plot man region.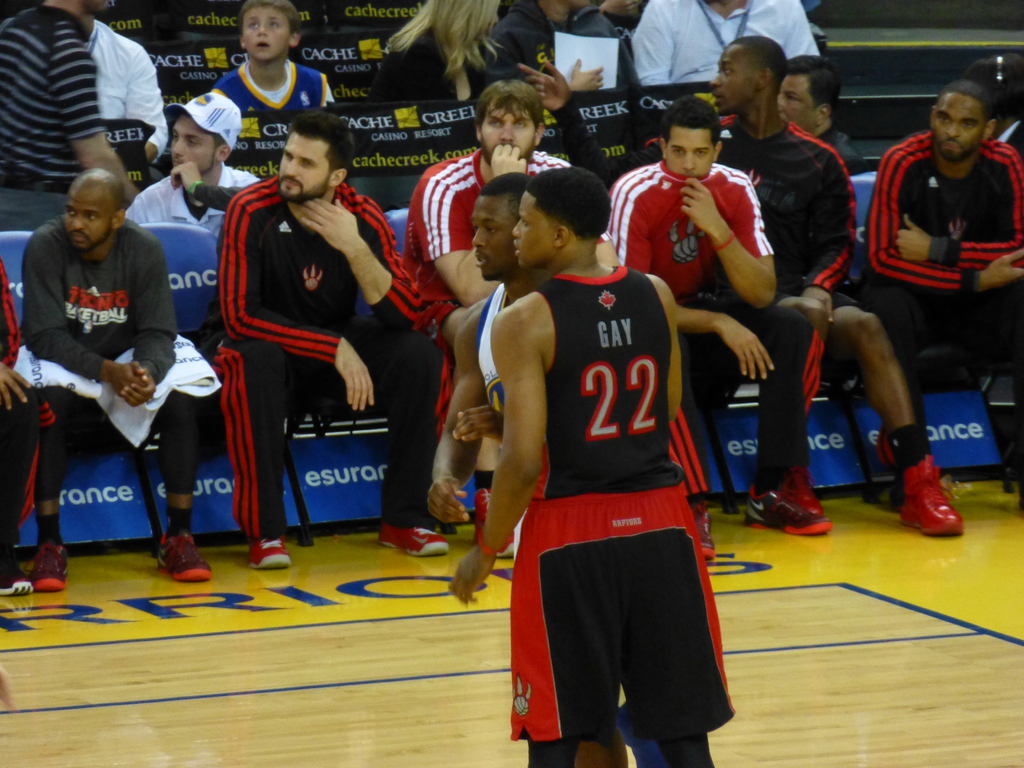
Plotted at <region>18, 132, 209, 571</region>.
